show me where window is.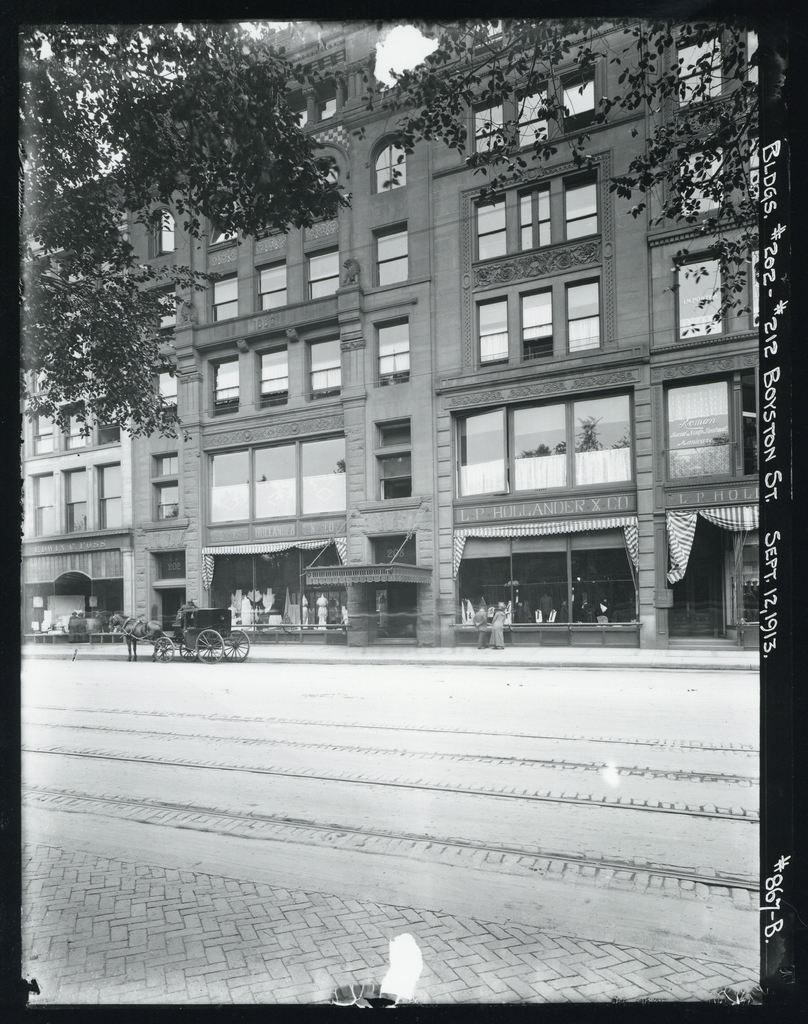
window is at region(516, 77, 547, 146).
